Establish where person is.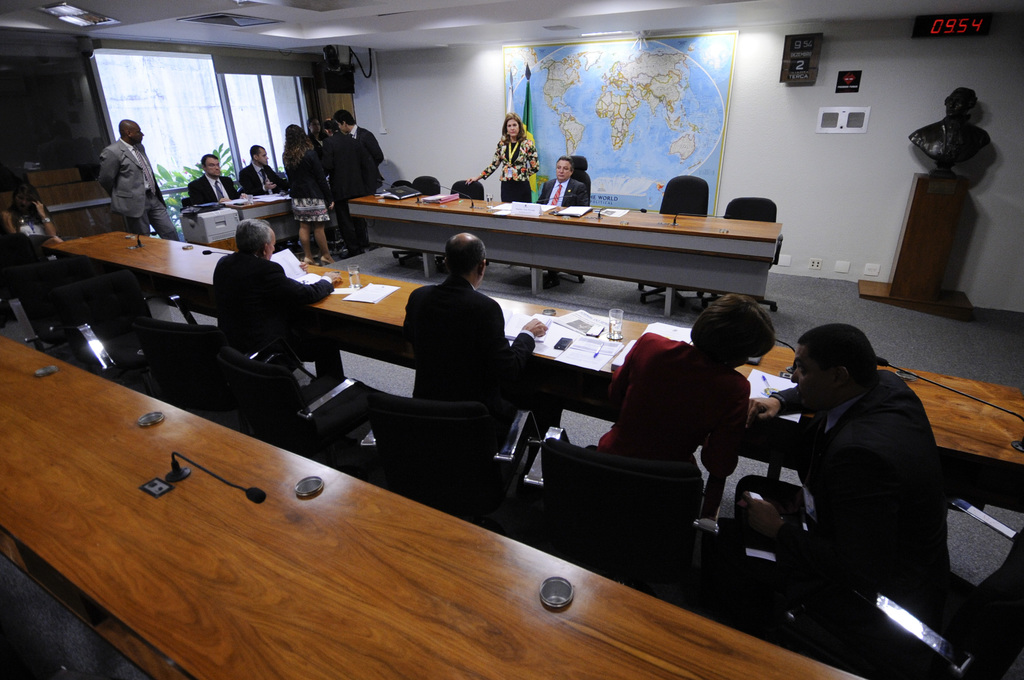
Established at 307 115 365 240.
